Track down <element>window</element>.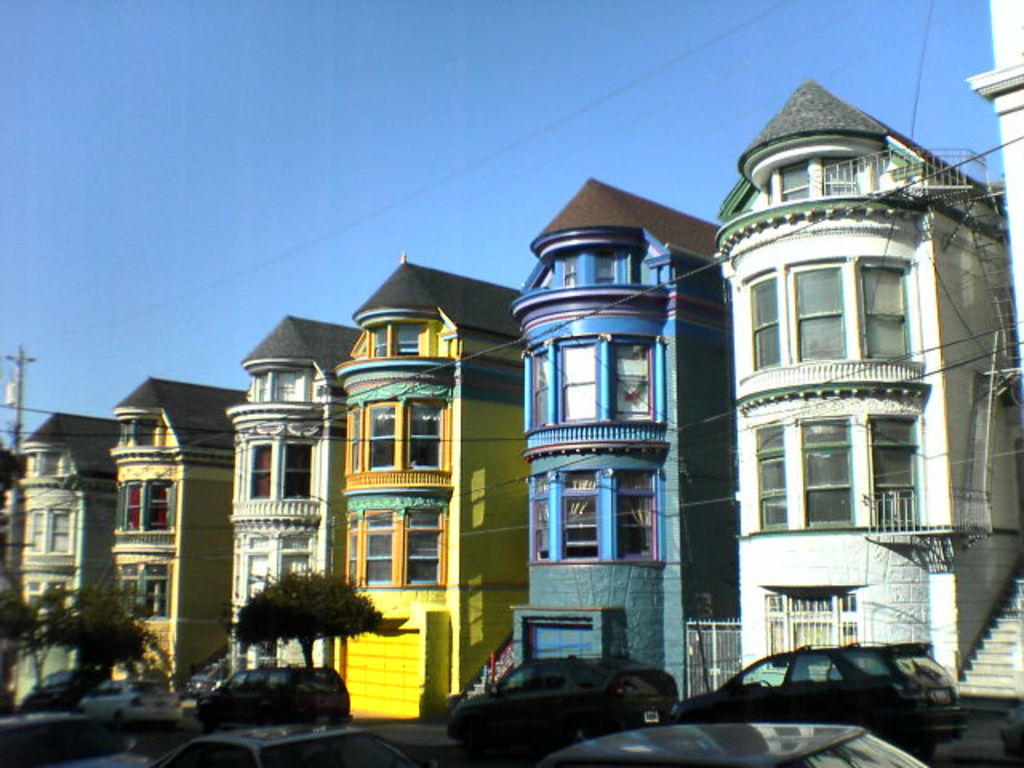
Tracked to <bbox>366, 510, 389, 582</bbox>.
